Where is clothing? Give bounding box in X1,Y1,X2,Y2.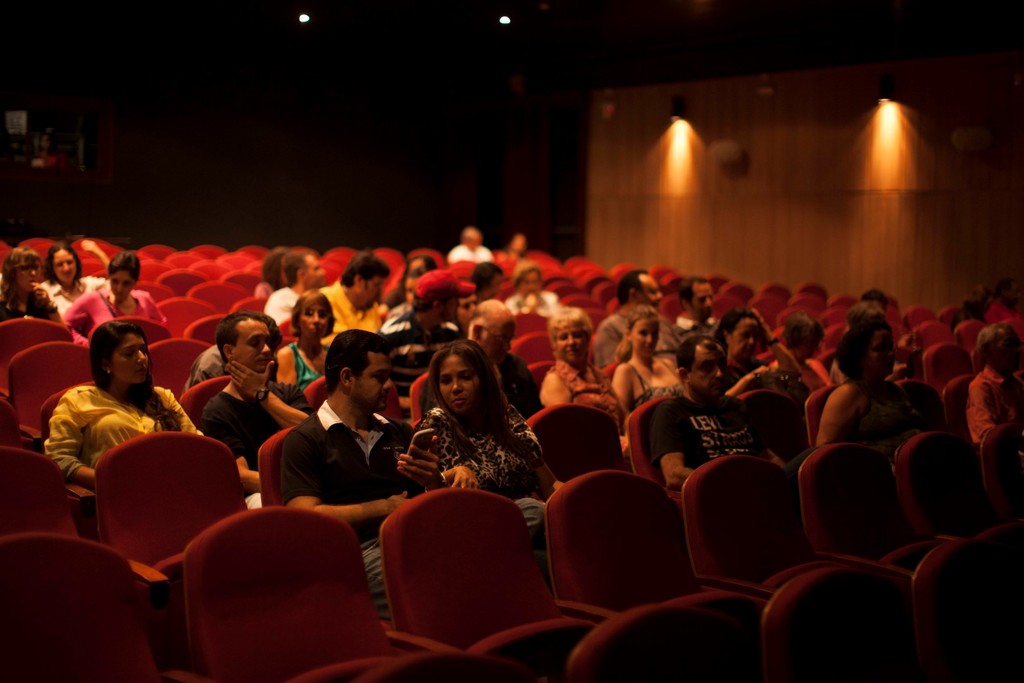
200,398,321,463.
